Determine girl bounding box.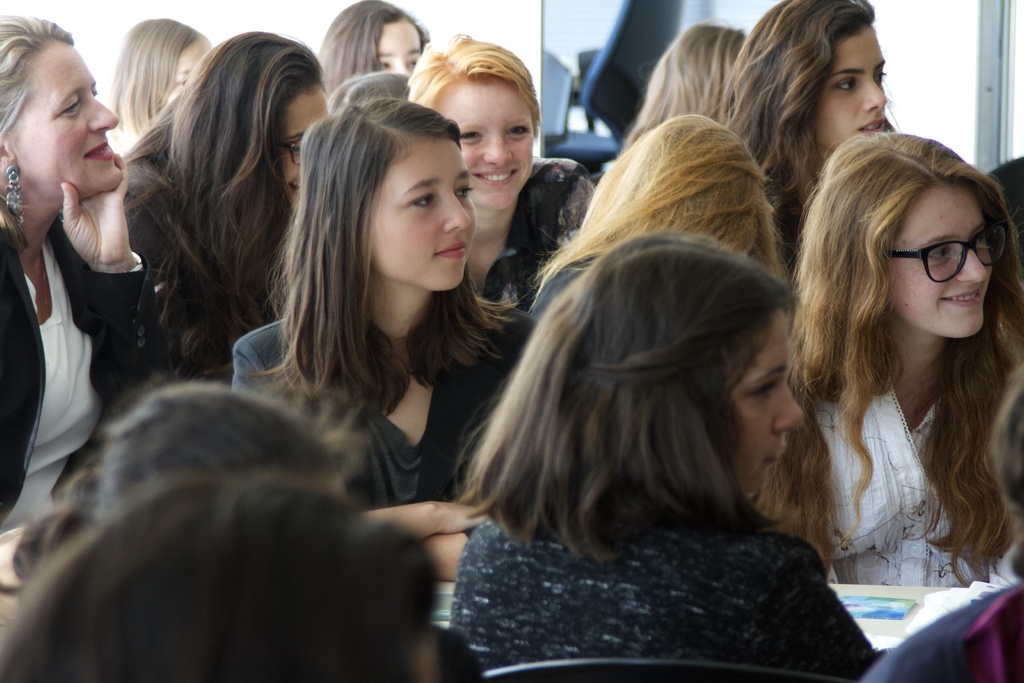
Determined: detection(794, 132, 1023, 587).
